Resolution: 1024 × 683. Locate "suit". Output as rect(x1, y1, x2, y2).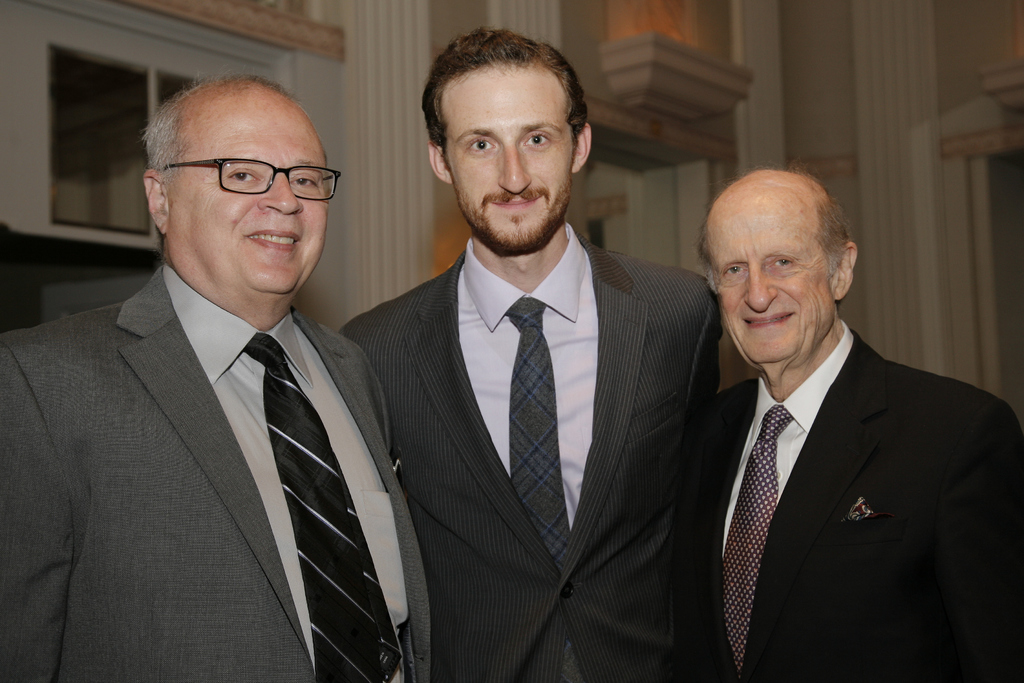
rect(684, 313, 1023, 682).
